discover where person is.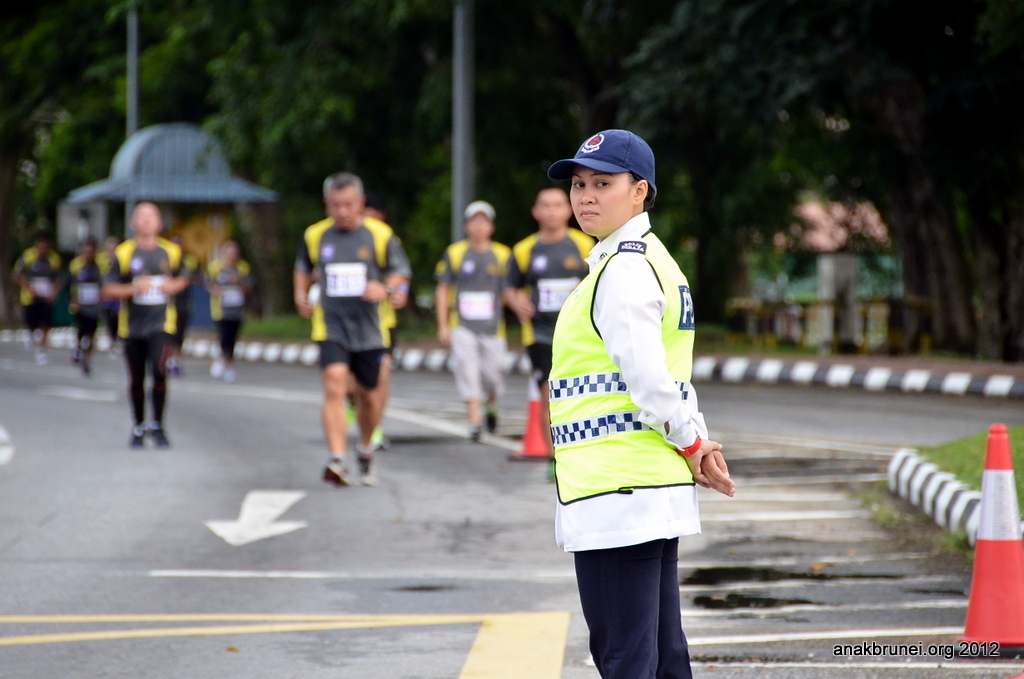
Discovered at [3,222,67,360].
